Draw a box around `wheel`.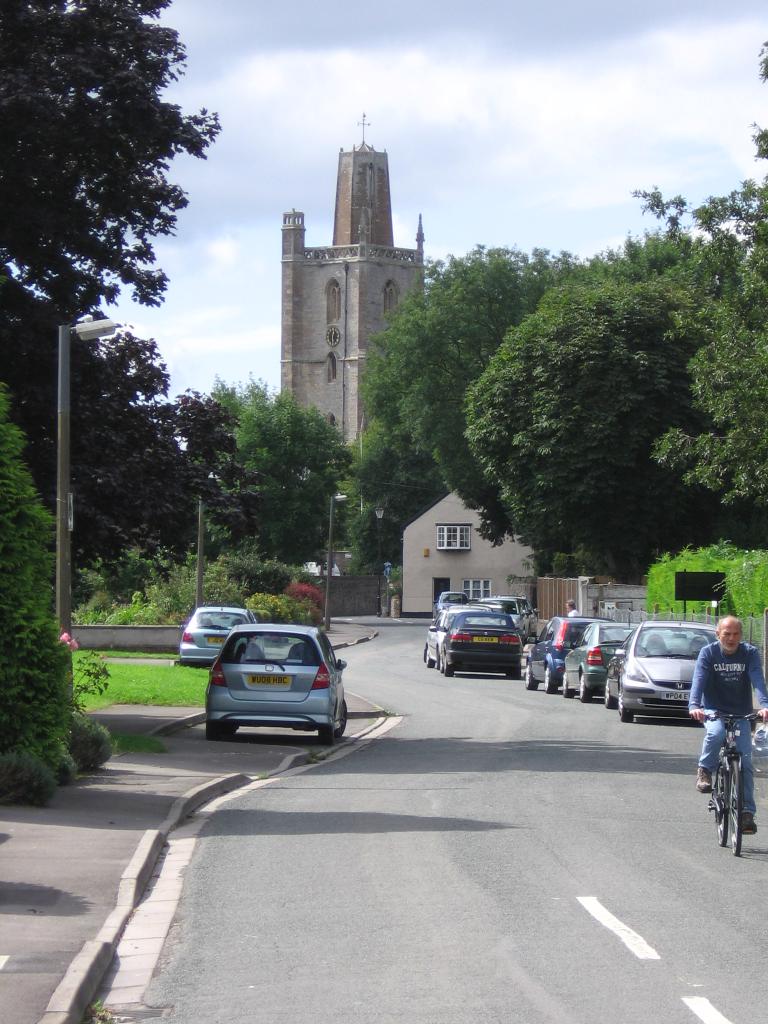
543, 671, 558, 693.
